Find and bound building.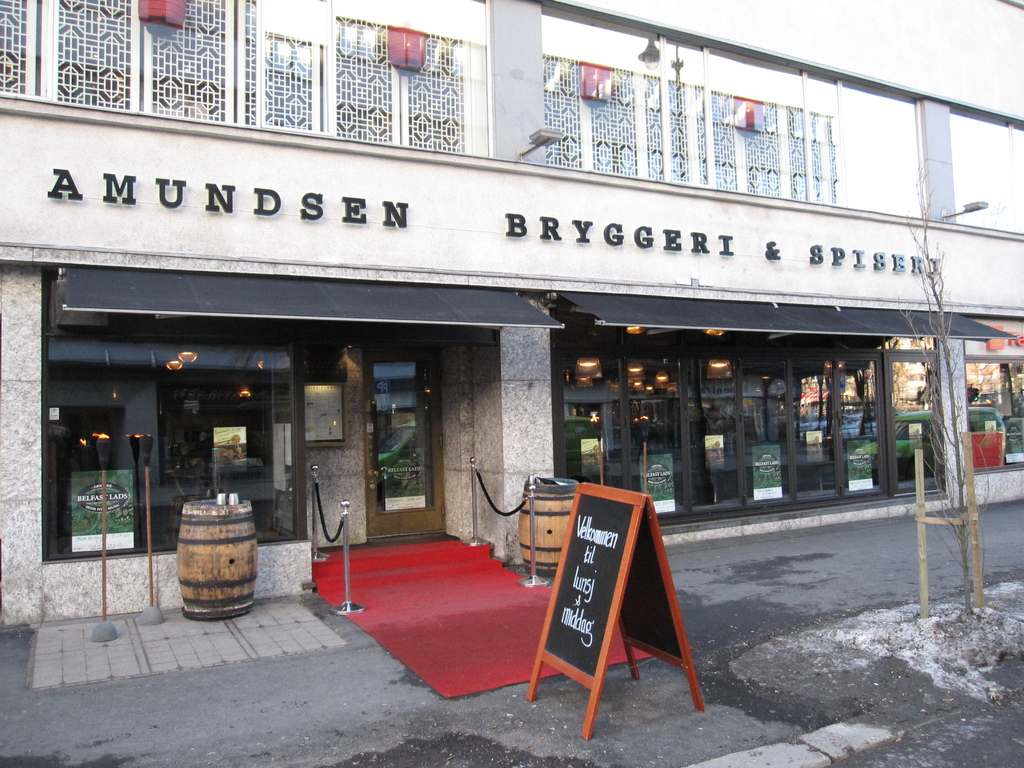
Bound: locate(865, 335, 1019, 410).
